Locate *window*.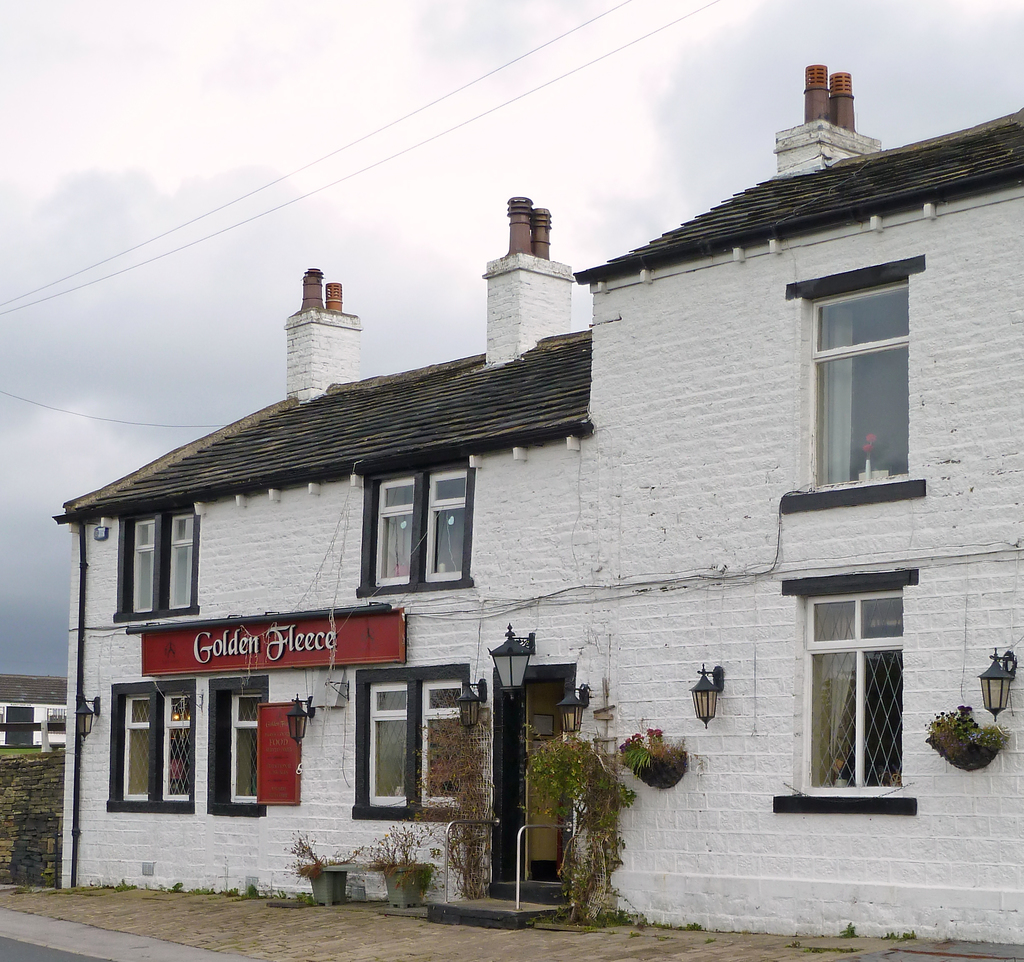
Bounding box: <box>805,267,912,480</box>.
